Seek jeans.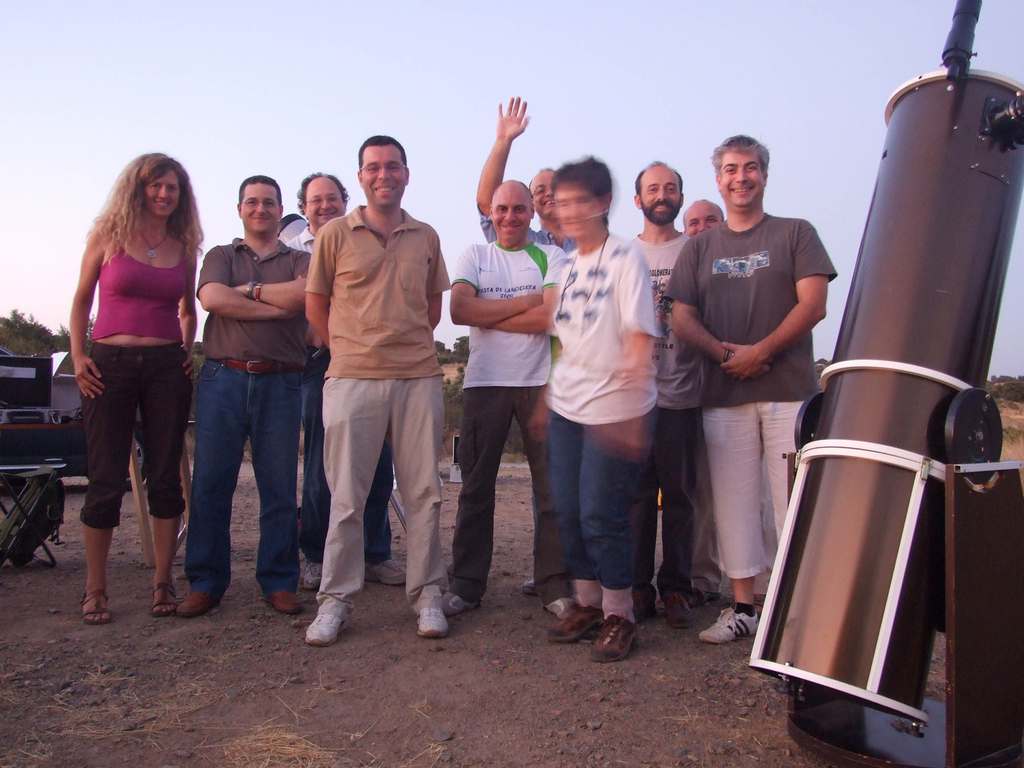
Rect(367, 448, 393, 554).
